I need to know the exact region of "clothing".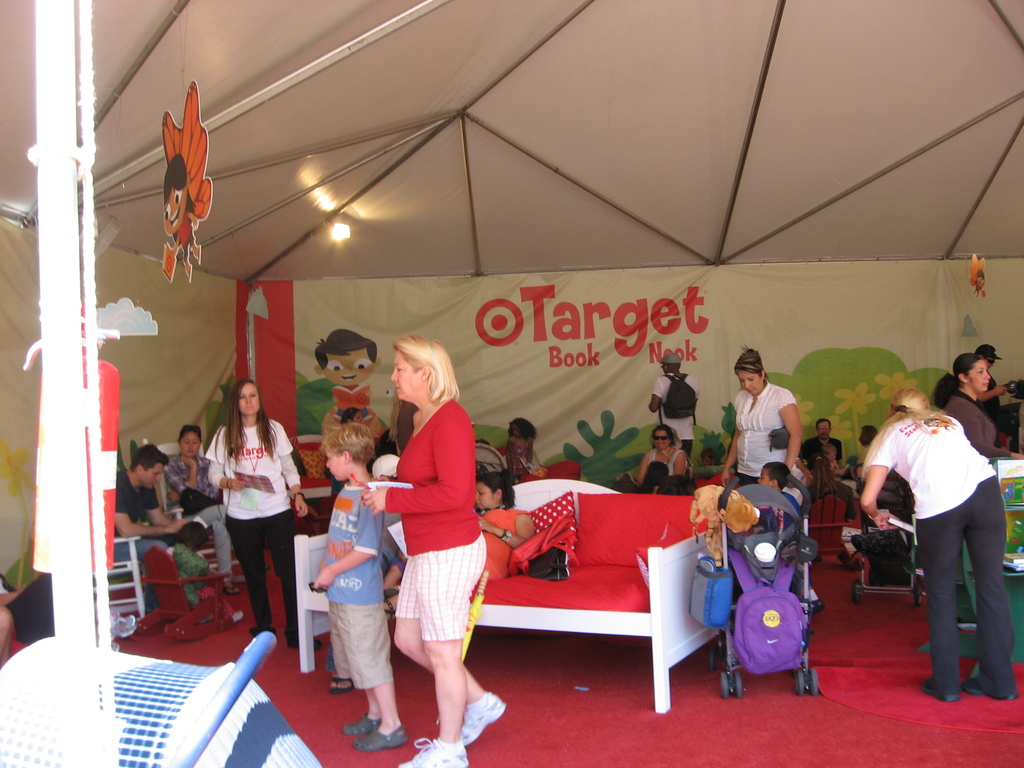
Region: Rect(802, 435, 842, 483).
